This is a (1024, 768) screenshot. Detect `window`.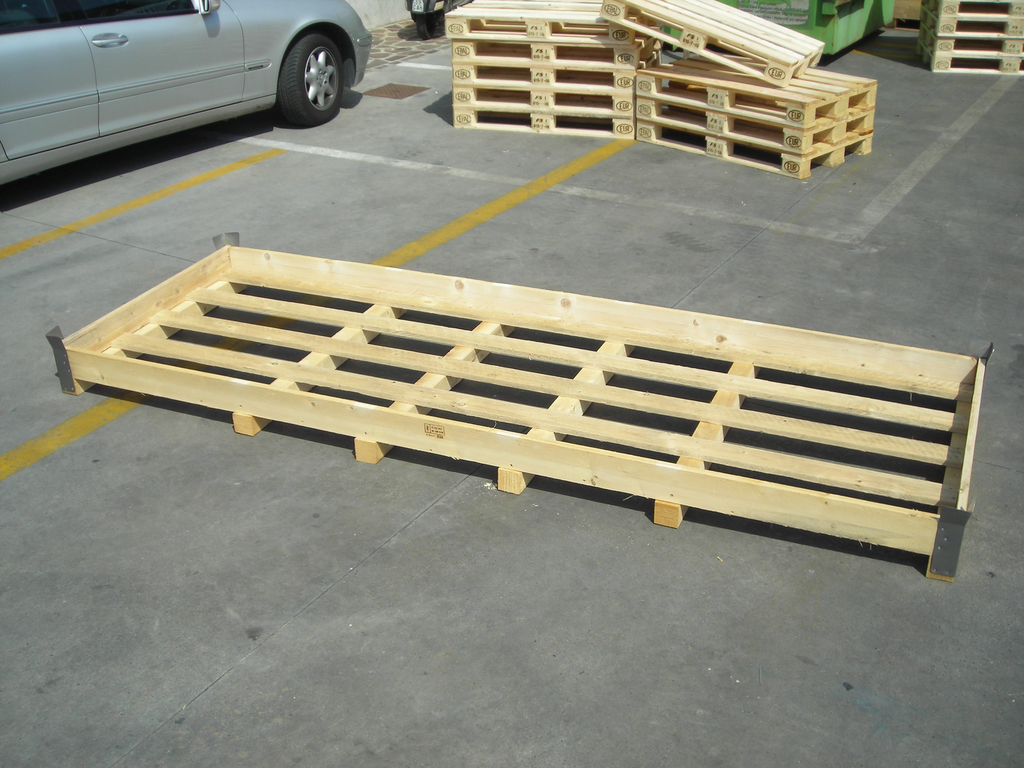
(left=0, top=0, right=59, bottom=29).
